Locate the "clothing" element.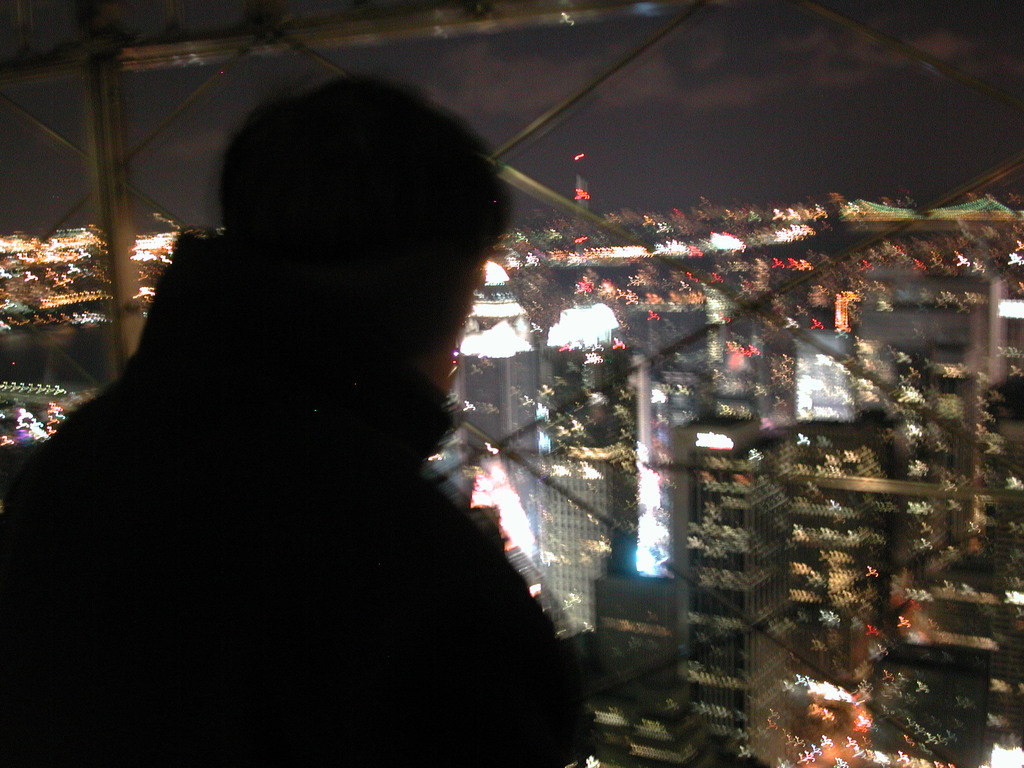
Element bbox: pyautogui.locateOnScreen(43, 222, 570, 747).
